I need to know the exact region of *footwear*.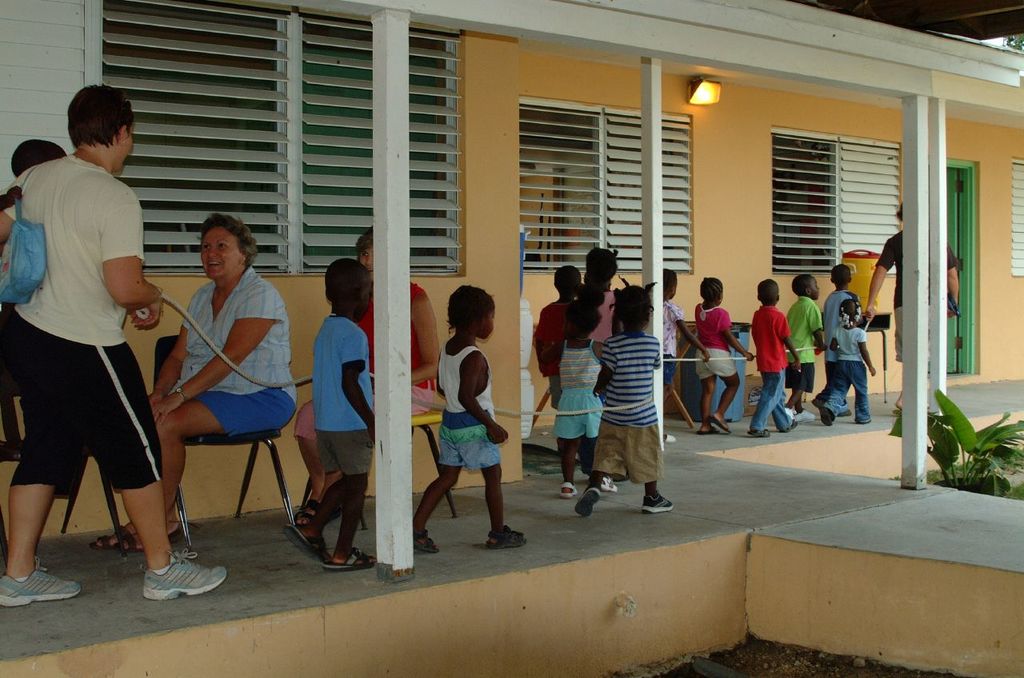
Region: (325, 546, 374, 575).
